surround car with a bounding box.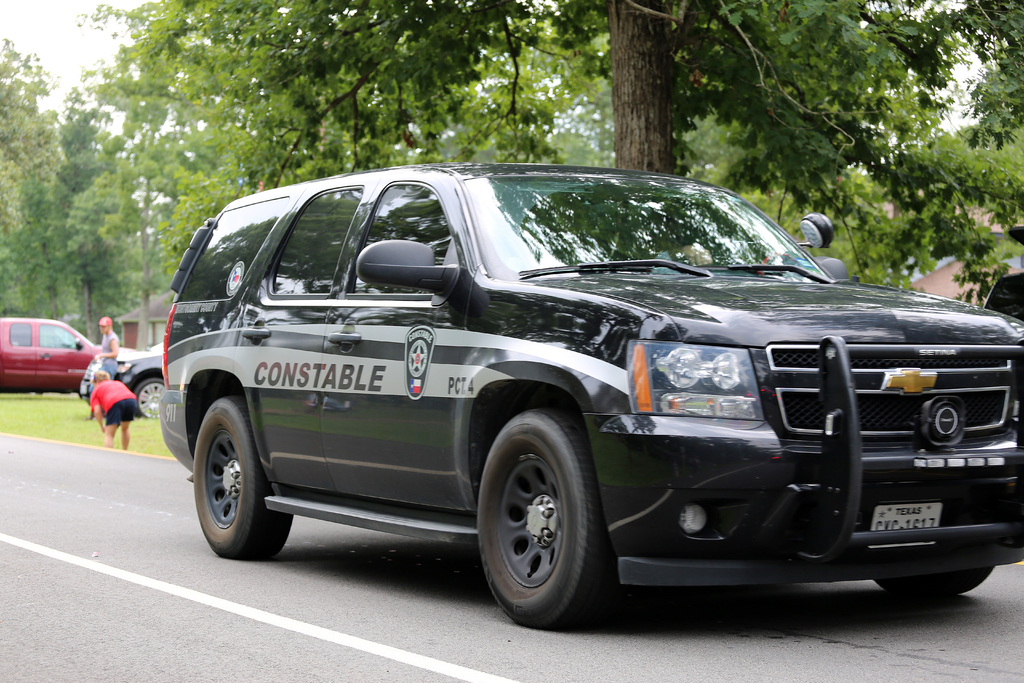
rect(159, 165, 1023, 632).
